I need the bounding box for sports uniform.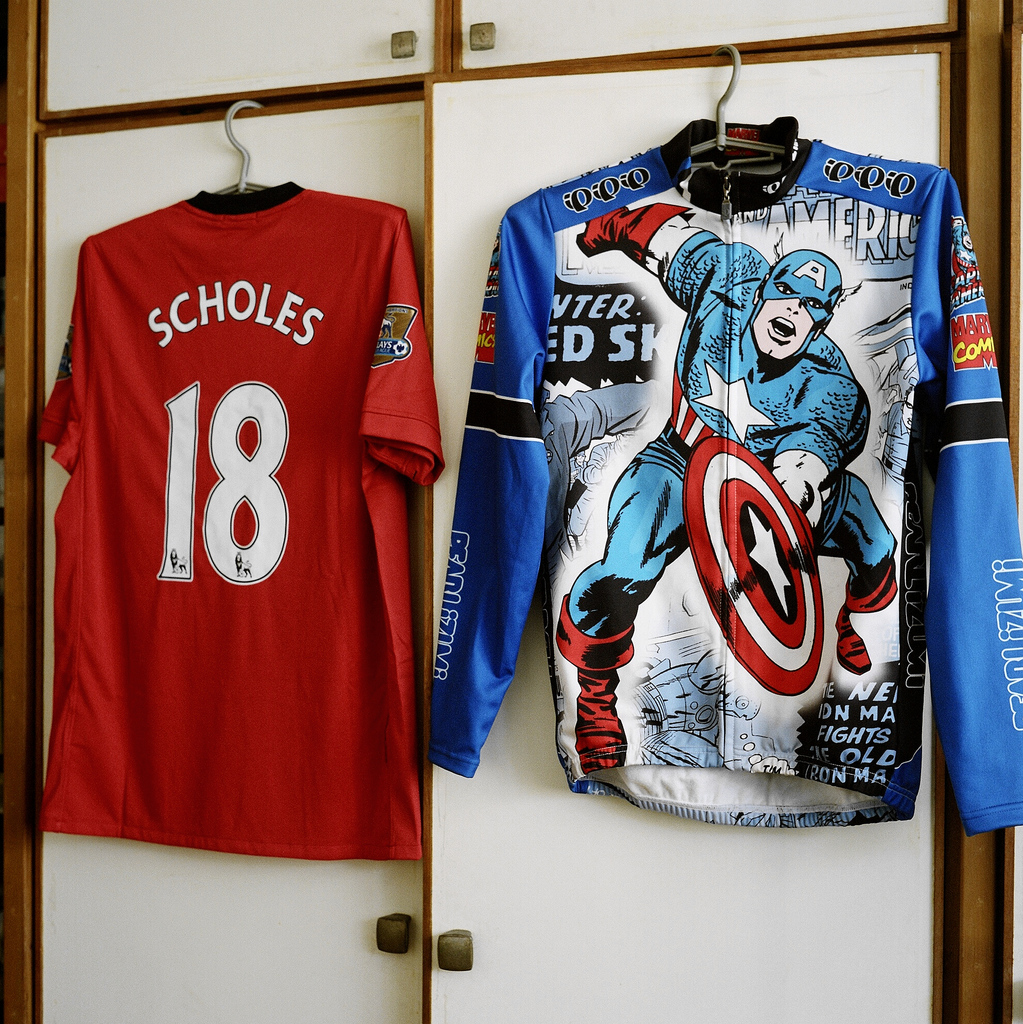
Here it is: {"x1": 40, "y1": 180, "x2": 447, "y2": 861}.
